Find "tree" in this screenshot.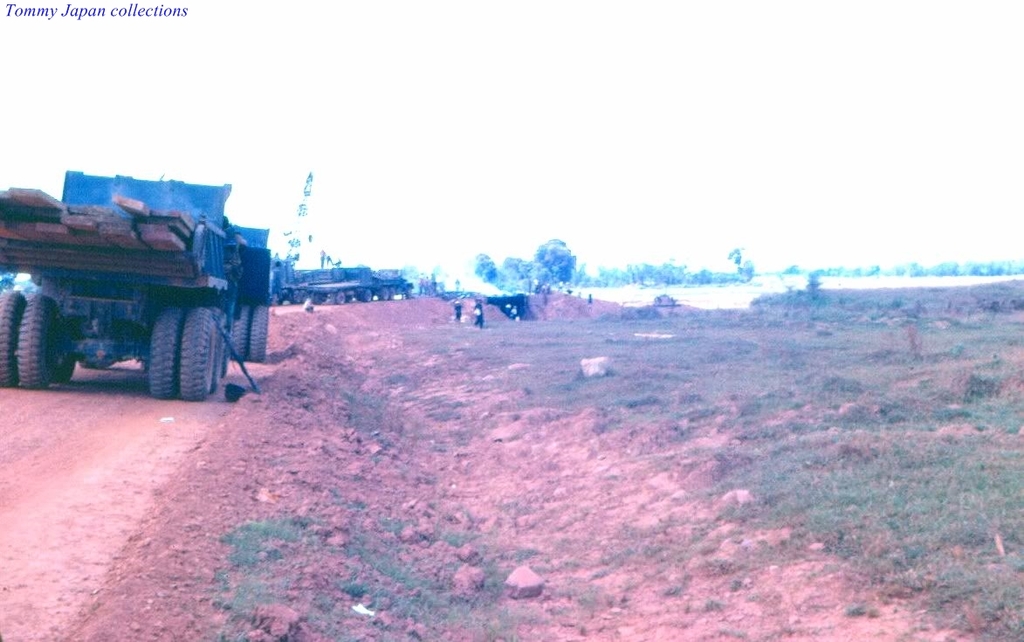
The bounding box for "tree" is 403,262,427,295.
